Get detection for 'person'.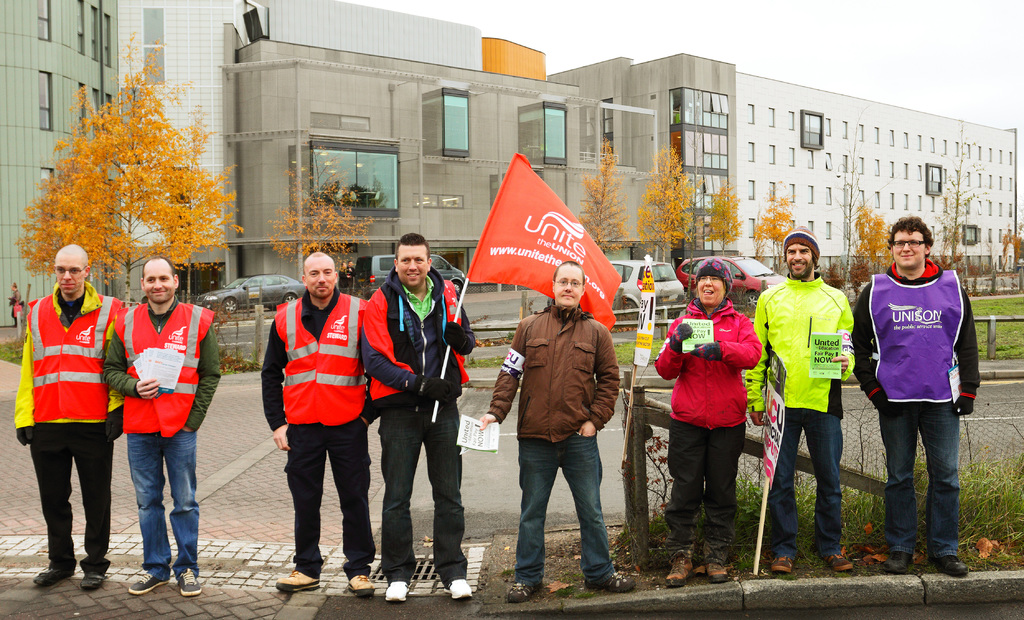
Detection: select_region(647, 261, 762, 580).
